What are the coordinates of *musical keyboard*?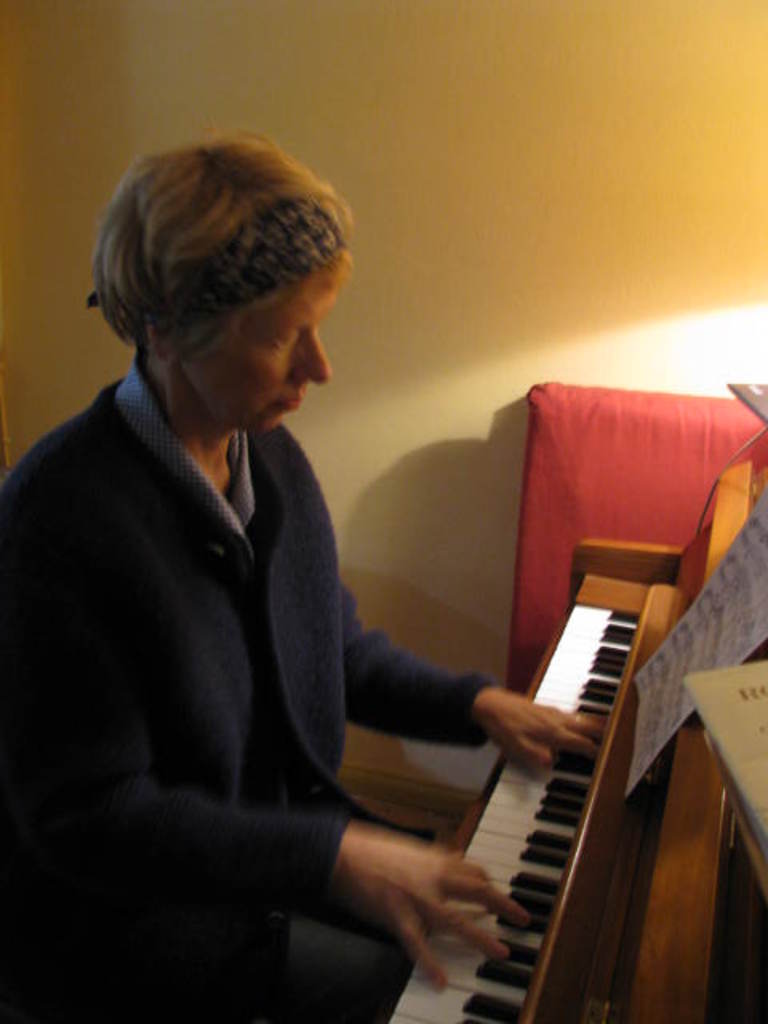
[379,570,696,1022].
